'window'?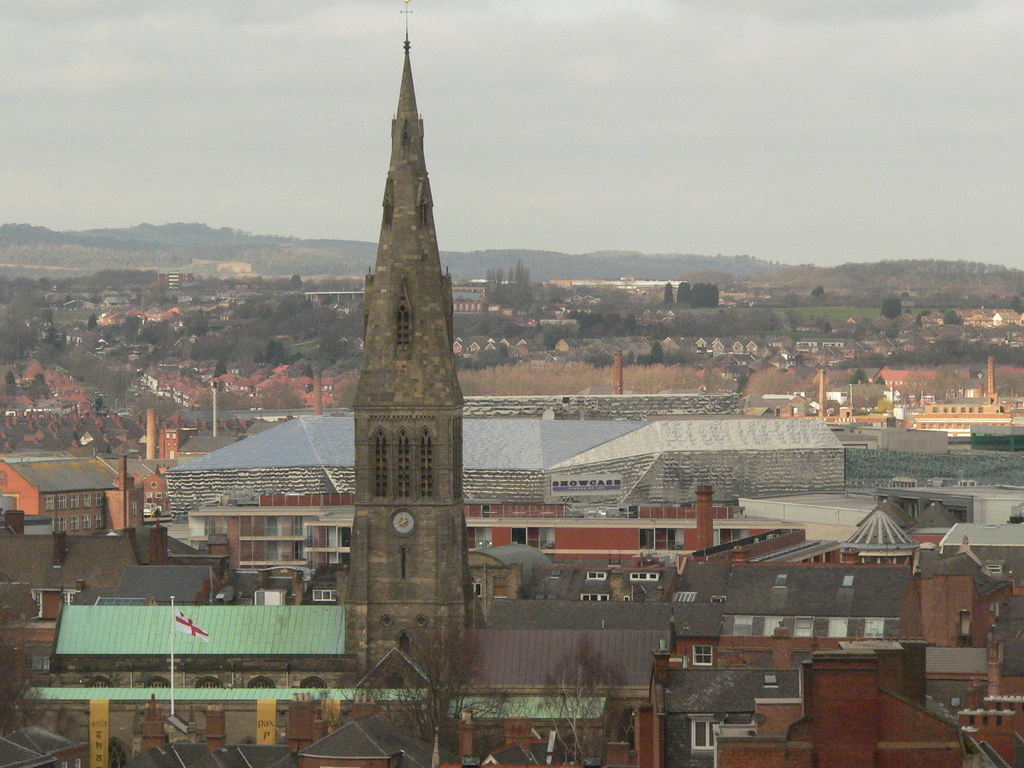
locate(130, 503, 138, 515)
